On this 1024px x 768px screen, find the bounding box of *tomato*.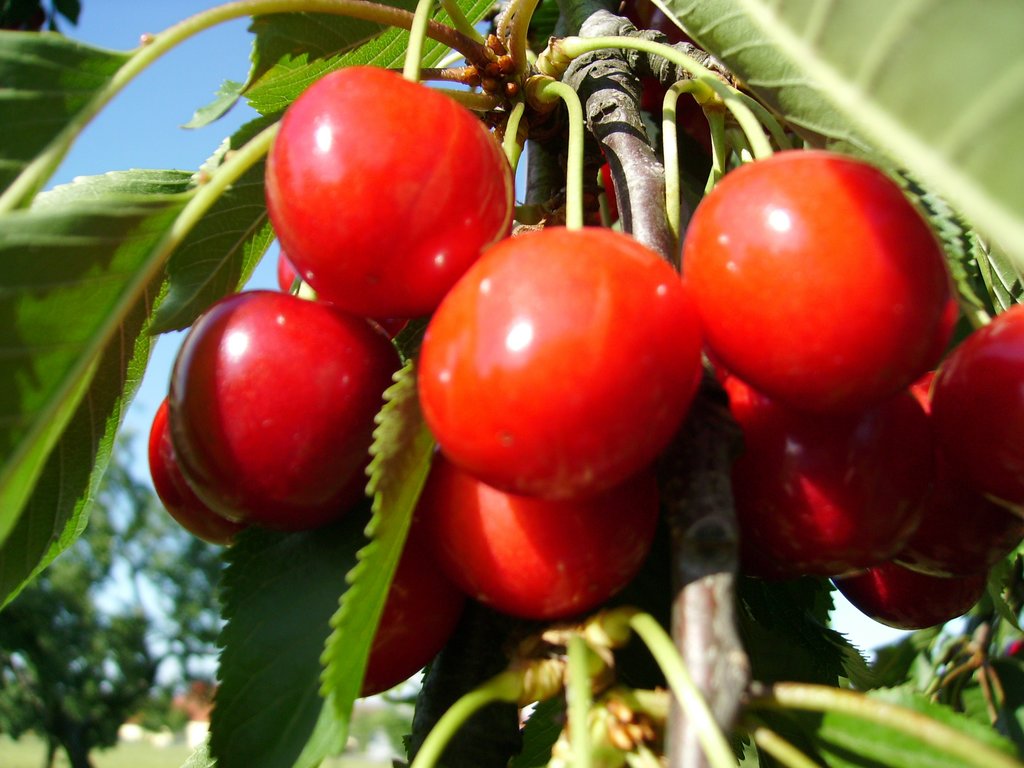
Bounding box: left=424, top=218, right=702, bottom=513.
